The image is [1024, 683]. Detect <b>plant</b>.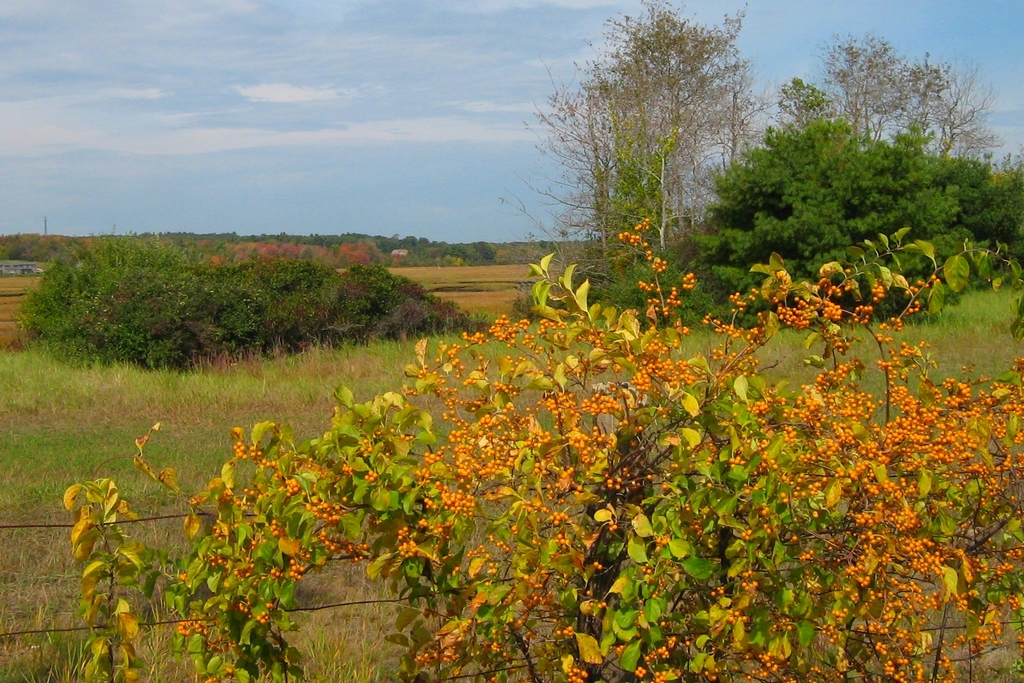
Detection: [left=67, top=476, right=141, bottom=675].
